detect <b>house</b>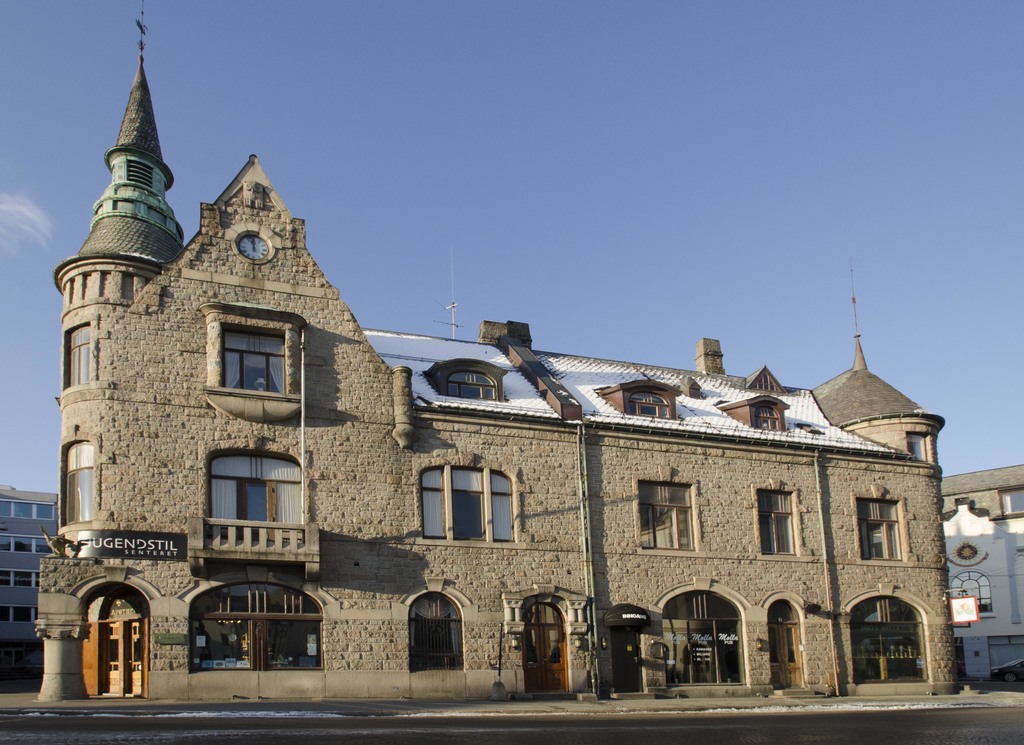
(0,484,58,647)
